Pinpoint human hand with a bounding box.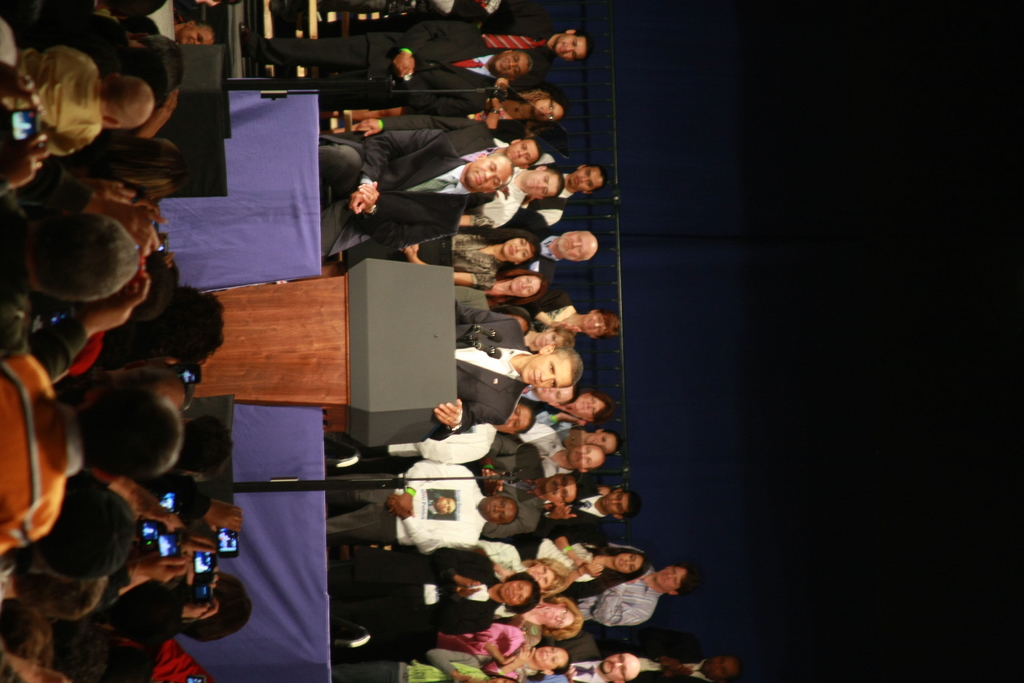
(574,554,590,568).
